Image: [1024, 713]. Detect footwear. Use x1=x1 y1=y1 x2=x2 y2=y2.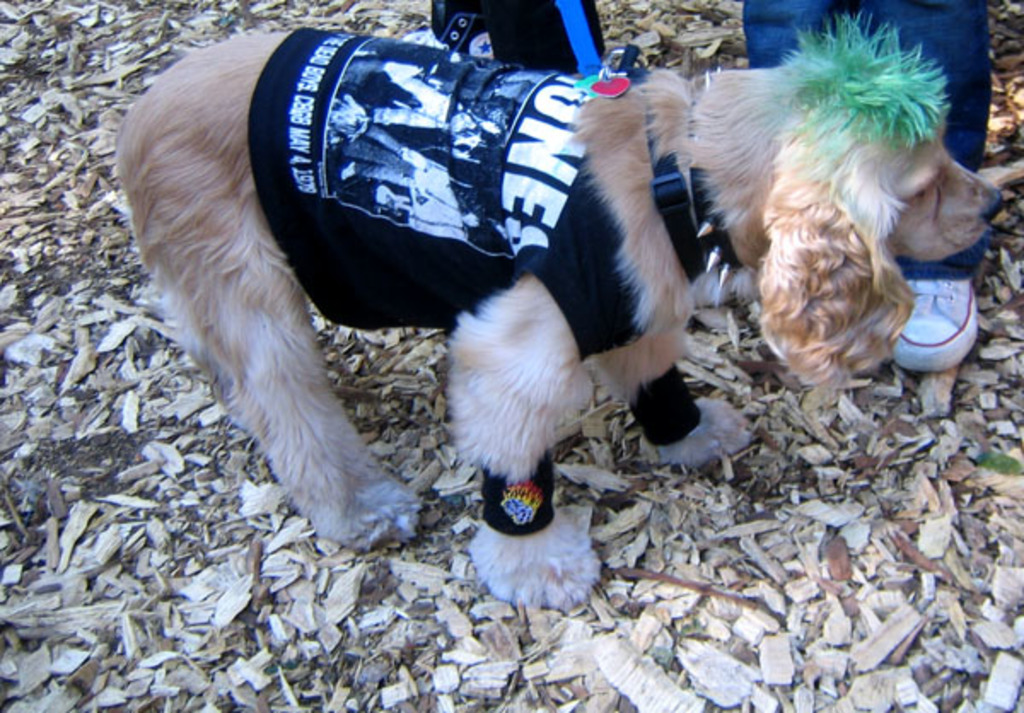
x1=905 y1=263 x2=978 y2=367.
